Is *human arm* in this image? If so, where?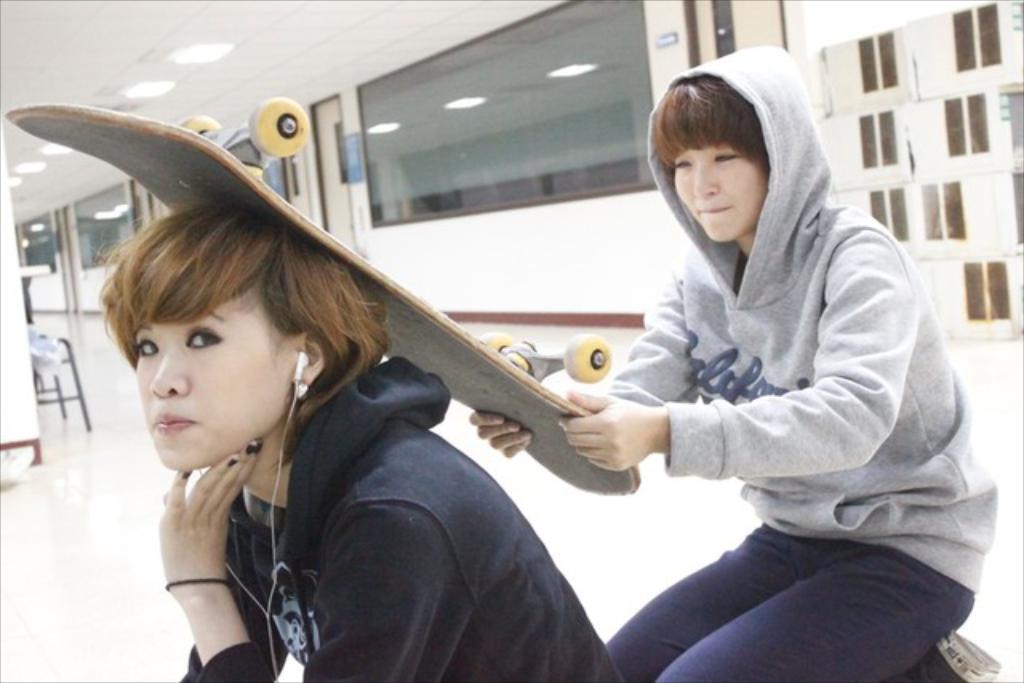
Yes, at [552,259,685,475].
